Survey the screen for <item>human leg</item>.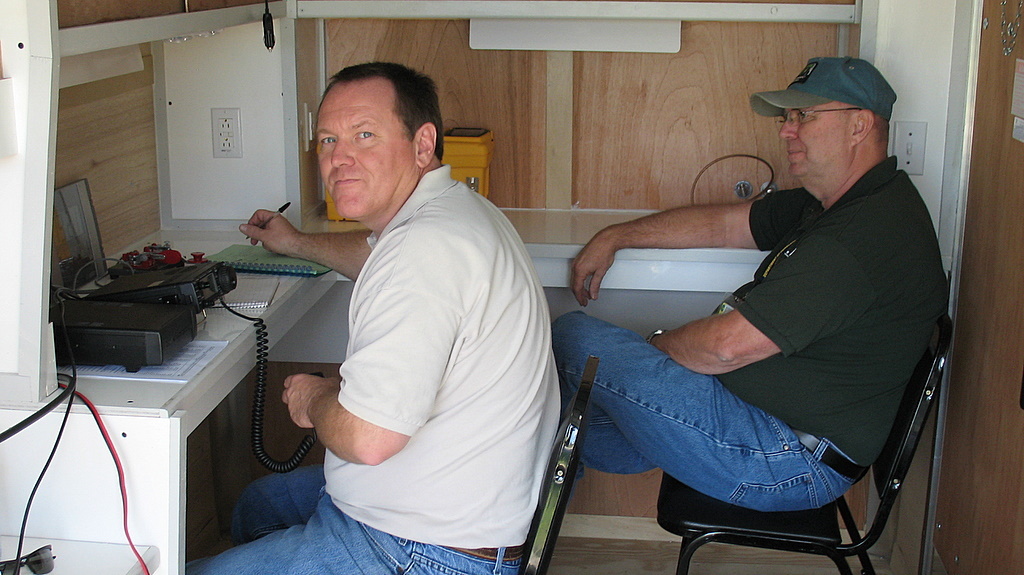
Survey found: crop(226, 470, 326, 538).
